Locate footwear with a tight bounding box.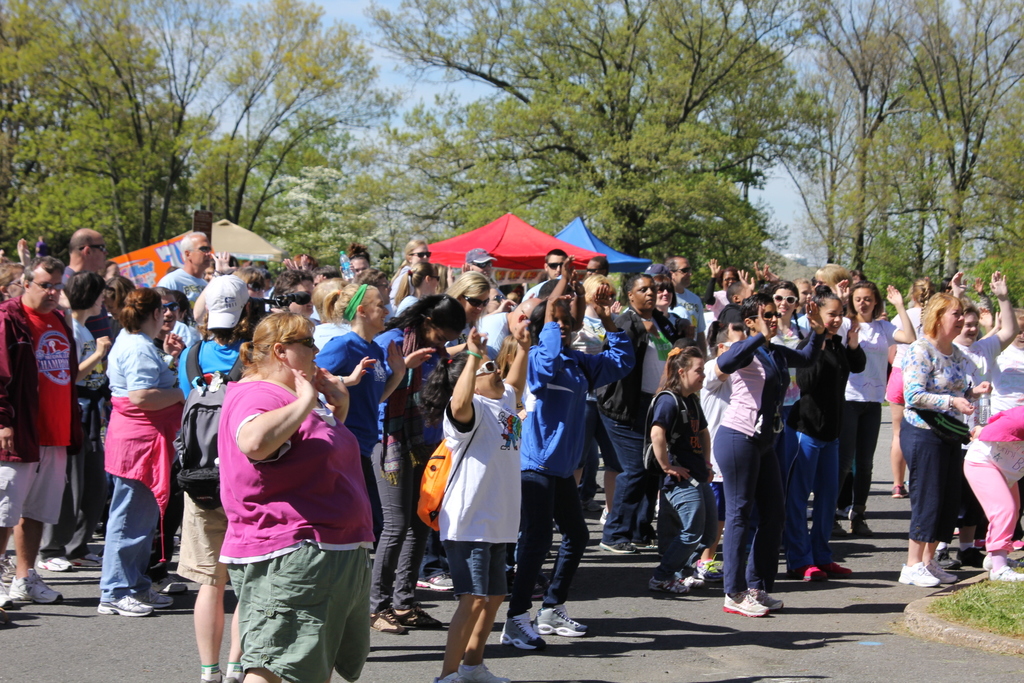
[x1=0, y1=555, x2=20, y2=575].
